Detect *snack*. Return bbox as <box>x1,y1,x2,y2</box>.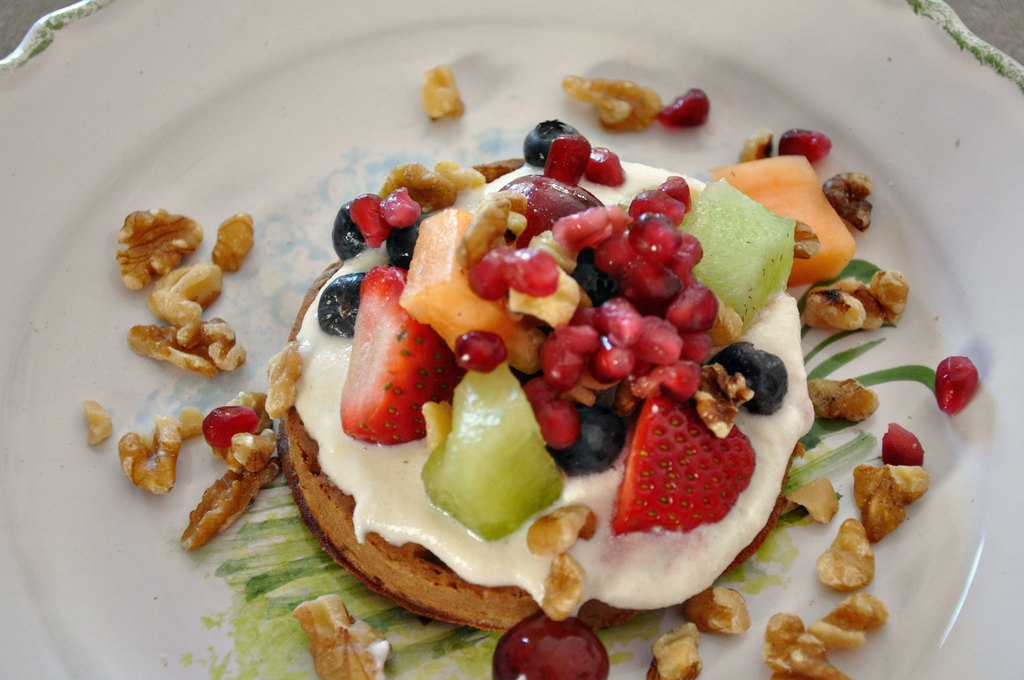
<box>861,469,930,551</box>.
